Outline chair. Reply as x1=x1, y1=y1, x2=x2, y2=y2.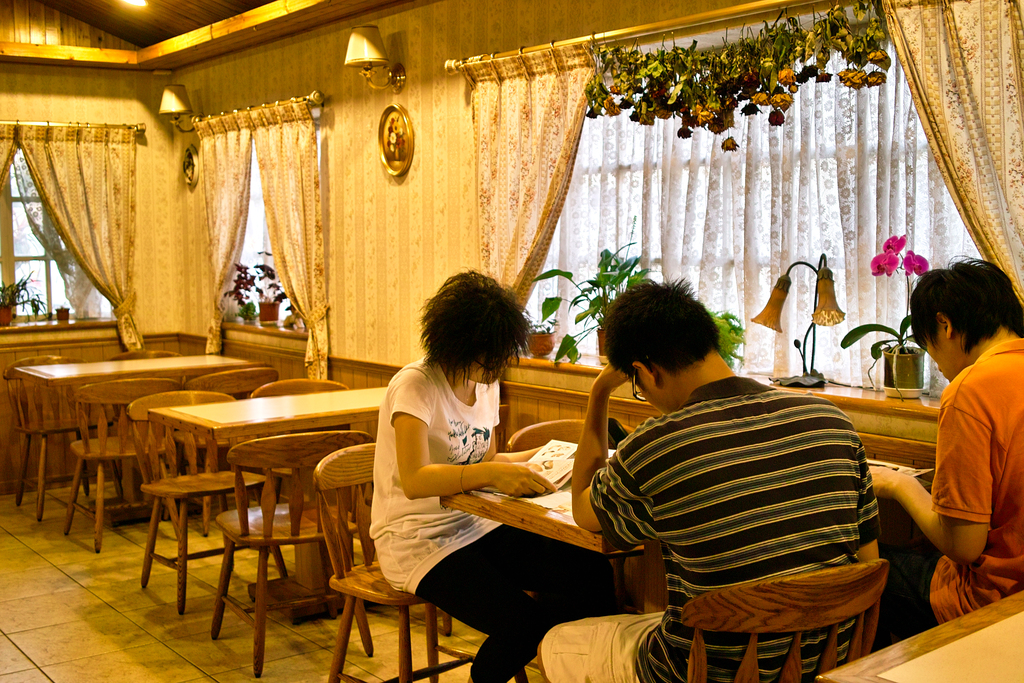
x1=60, y1=376, x2=176, y2=554.
